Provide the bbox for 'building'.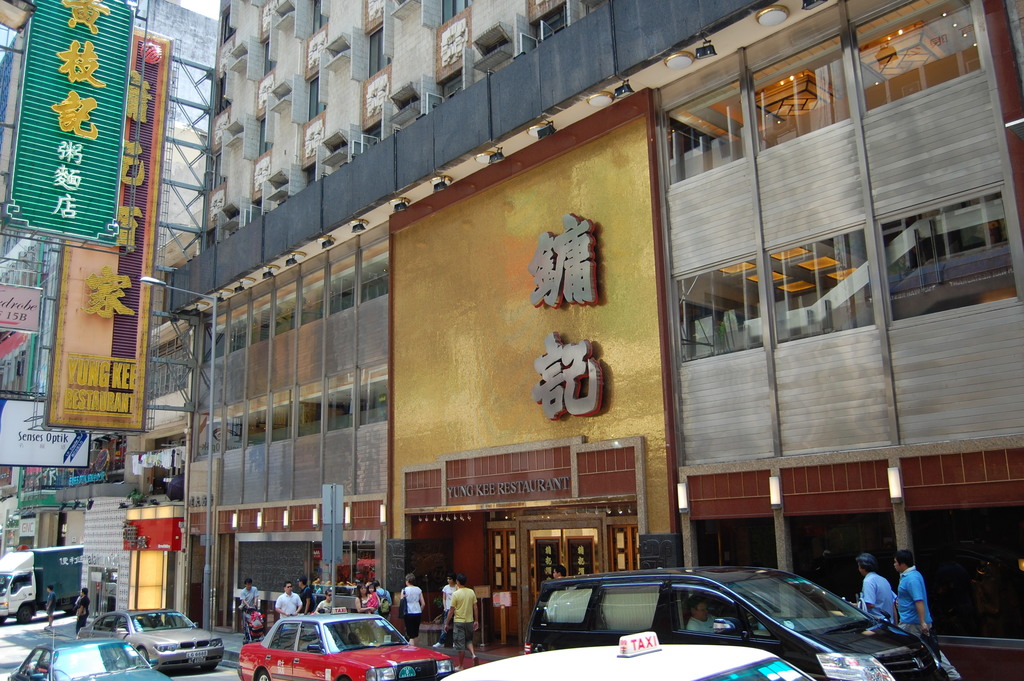
<box>127,0,1023,680</box>.
